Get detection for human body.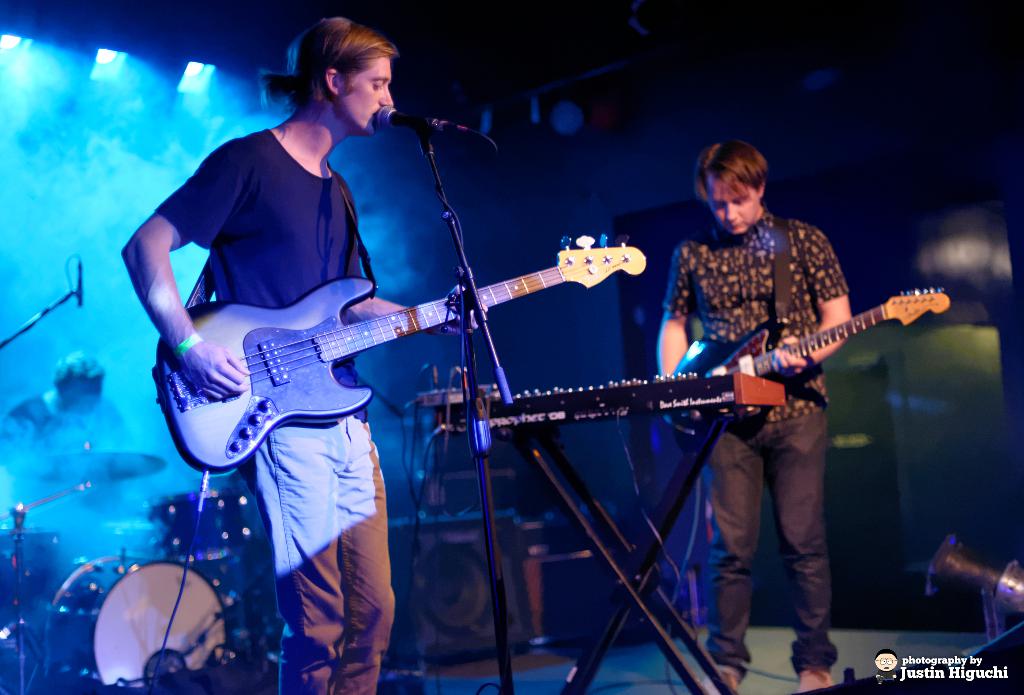
Detection: locate(120, 11, 486, 694).
